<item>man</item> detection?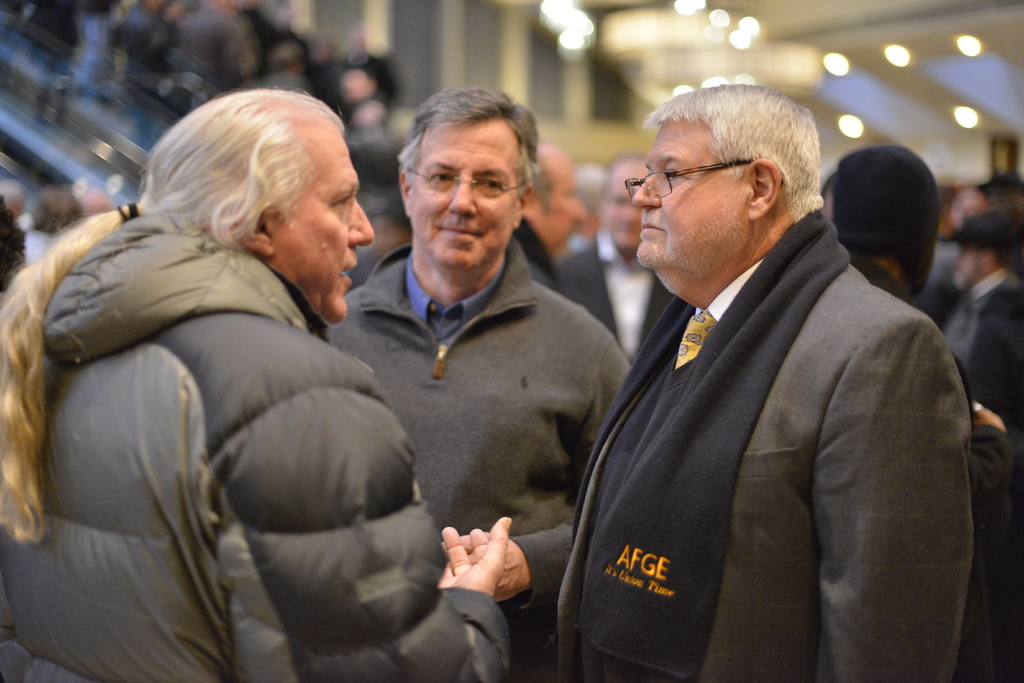
<box>561,74,984,677</box>
